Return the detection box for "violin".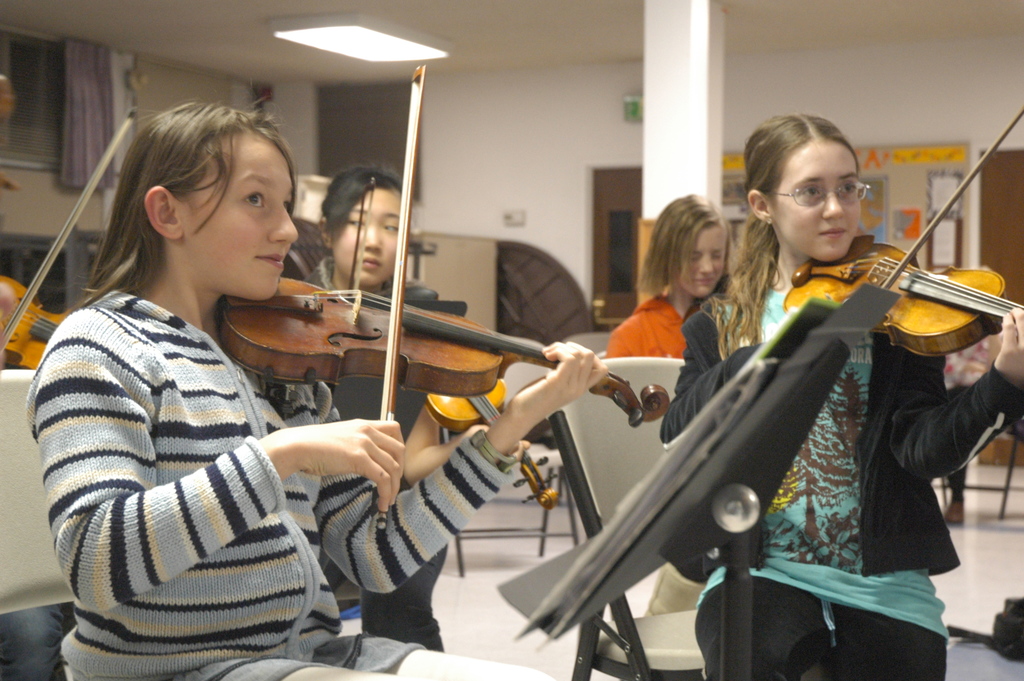
[x1=0, y1=104, x2=140, y2=367].
